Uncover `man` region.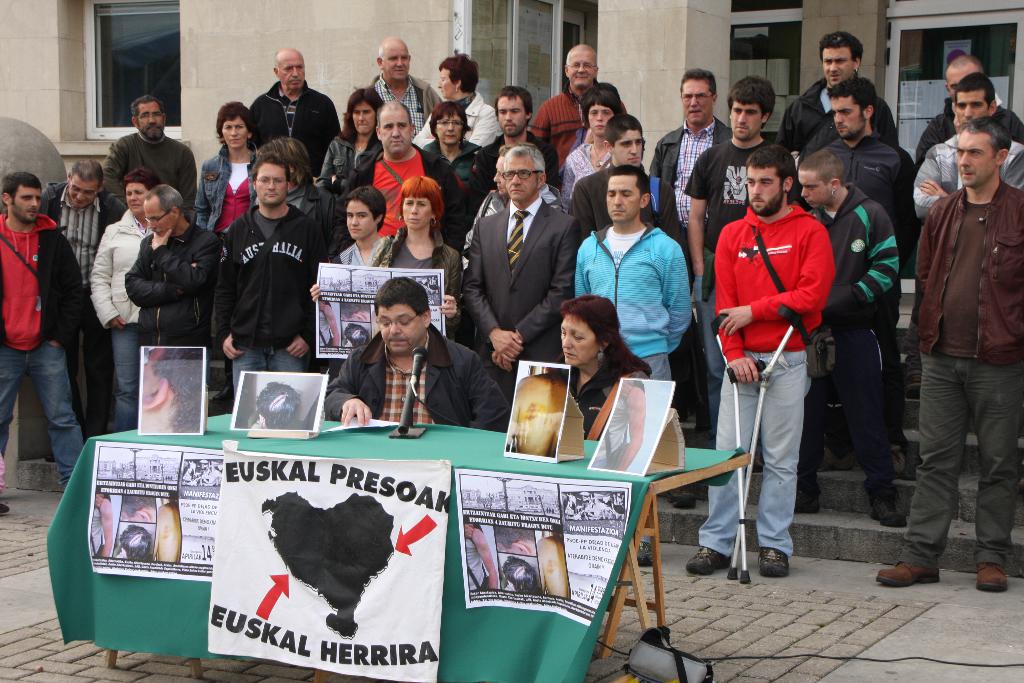
Uncovered: (x1=322, y1=274, x2=508, y2=428).
